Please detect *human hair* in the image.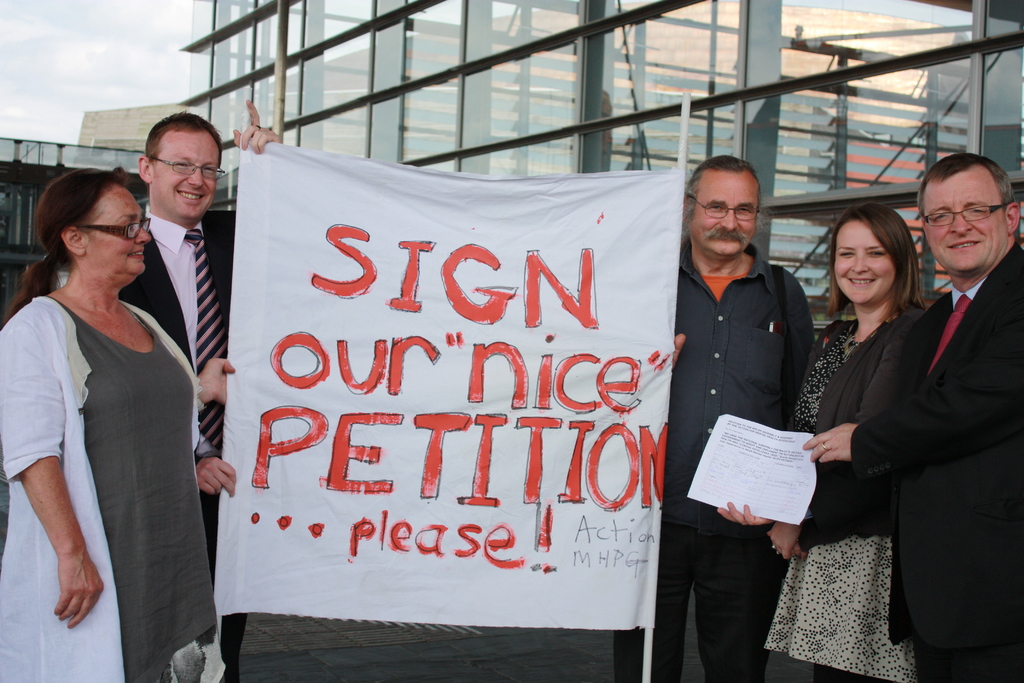
(682,153,764,222).
